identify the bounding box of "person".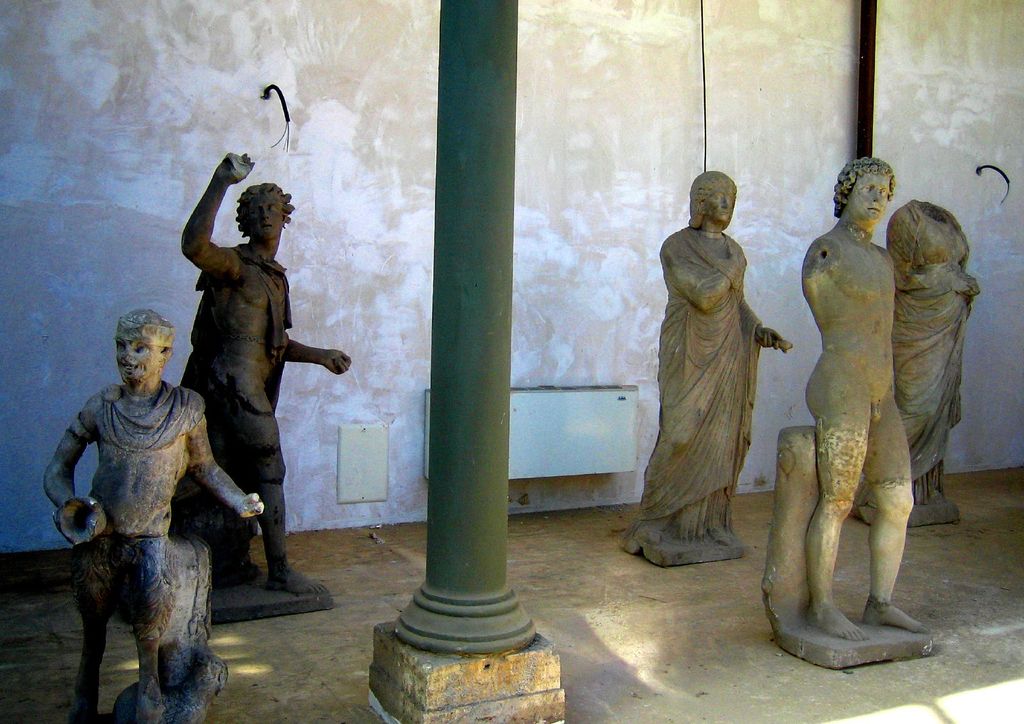
bbox=(42, 304, 271, 723).
